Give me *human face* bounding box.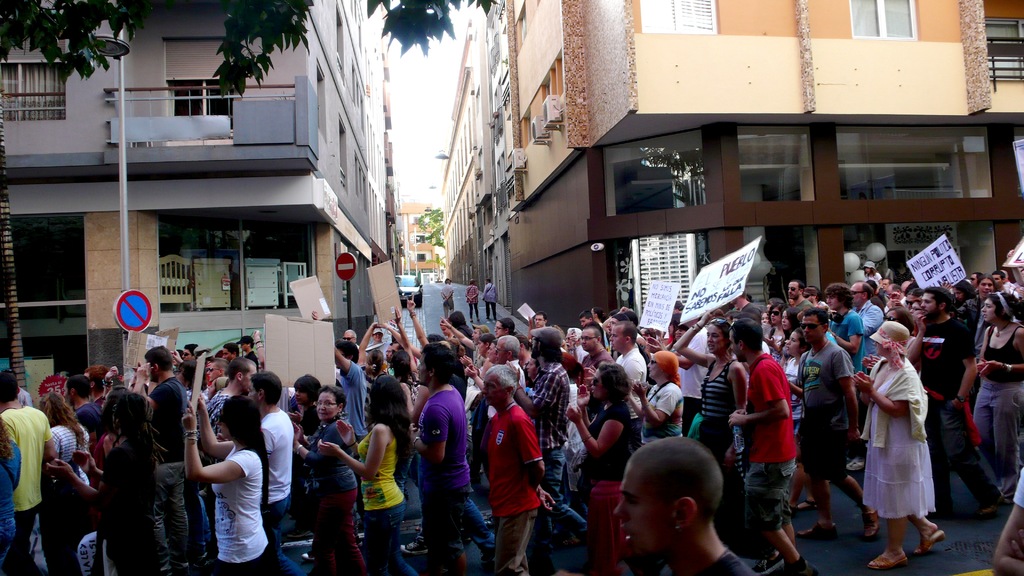
x1=482, y1=377, x2=502, y2=404.
